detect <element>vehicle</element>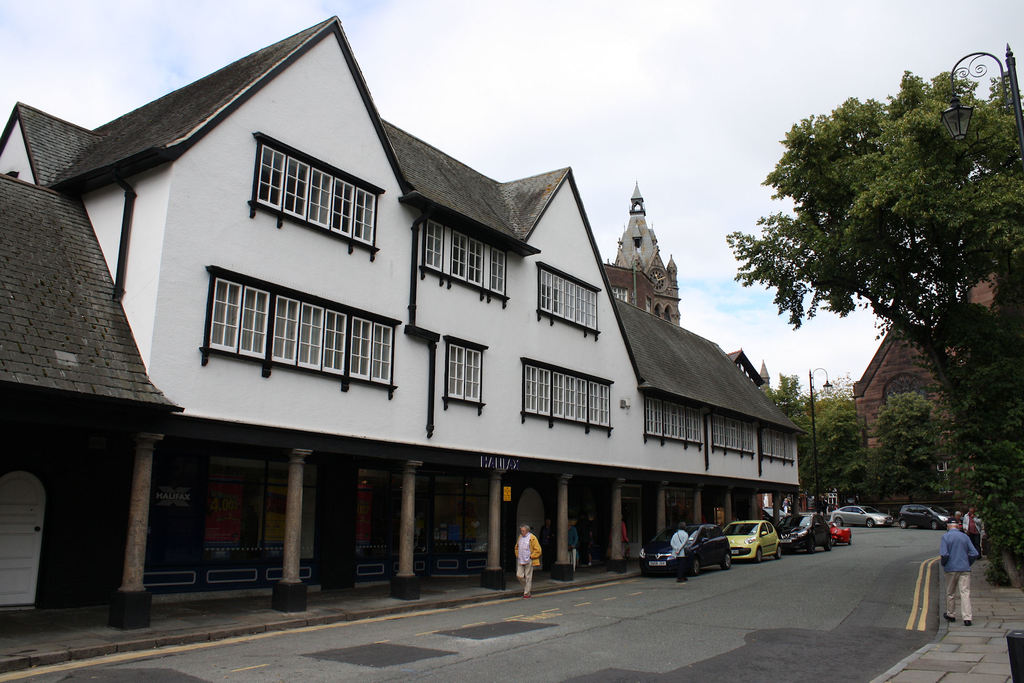
<bbox>895, 501, 956, 527</bbox>
